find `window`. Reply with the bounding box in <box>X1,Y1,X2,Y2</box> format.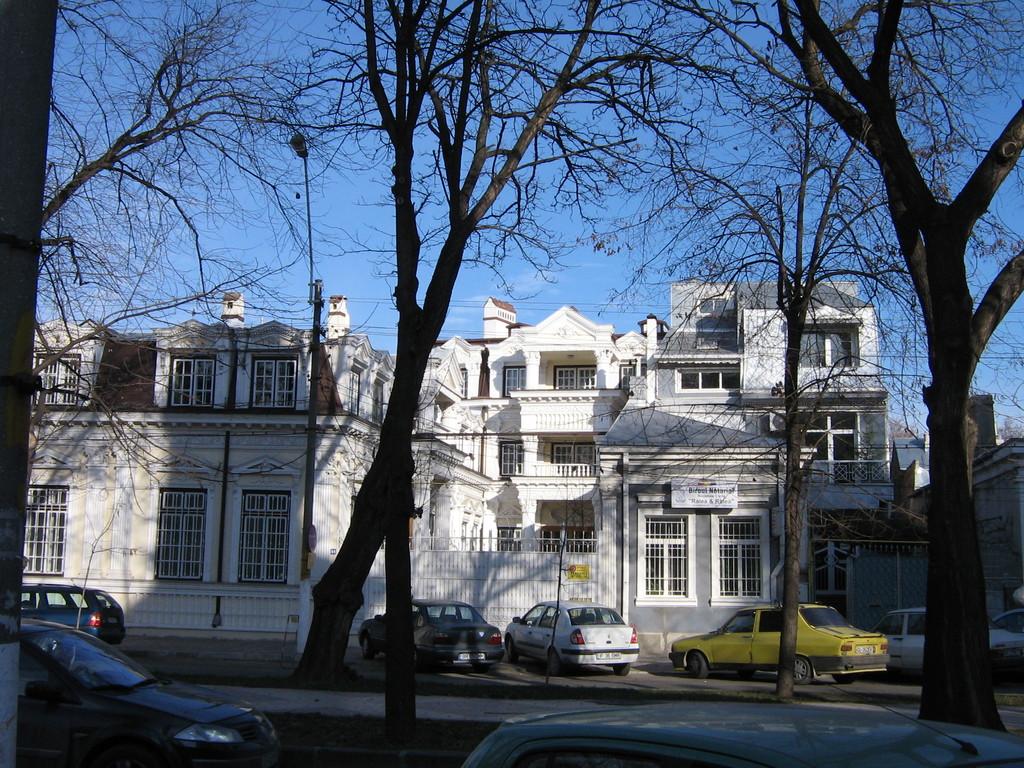
<box>796,412,856,474</box>.
